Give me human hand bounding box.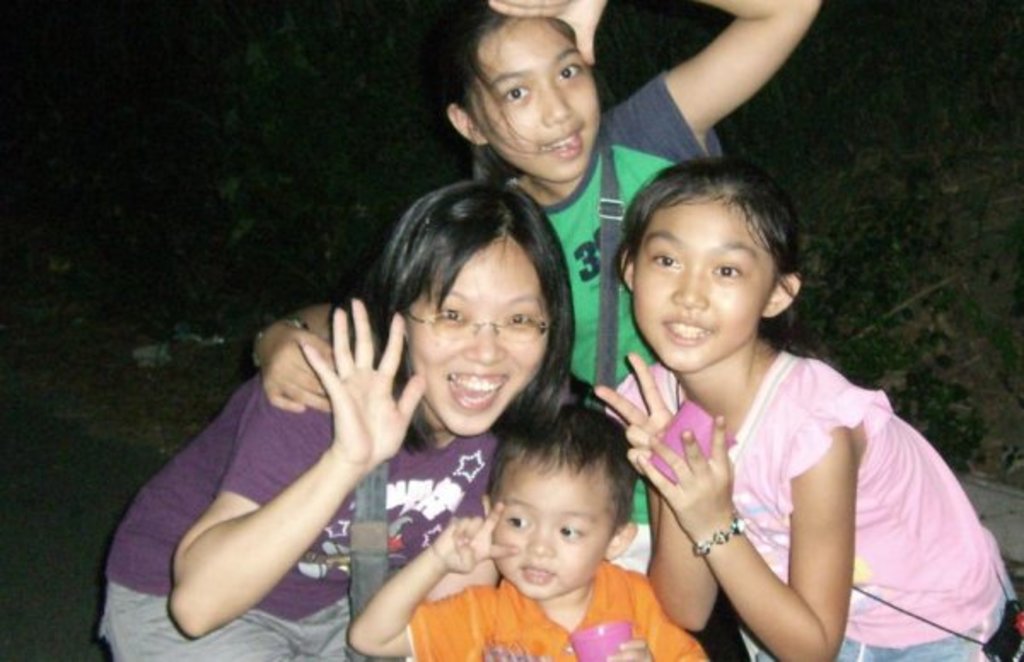
left=638, top=416, right=737, bottom=543.
